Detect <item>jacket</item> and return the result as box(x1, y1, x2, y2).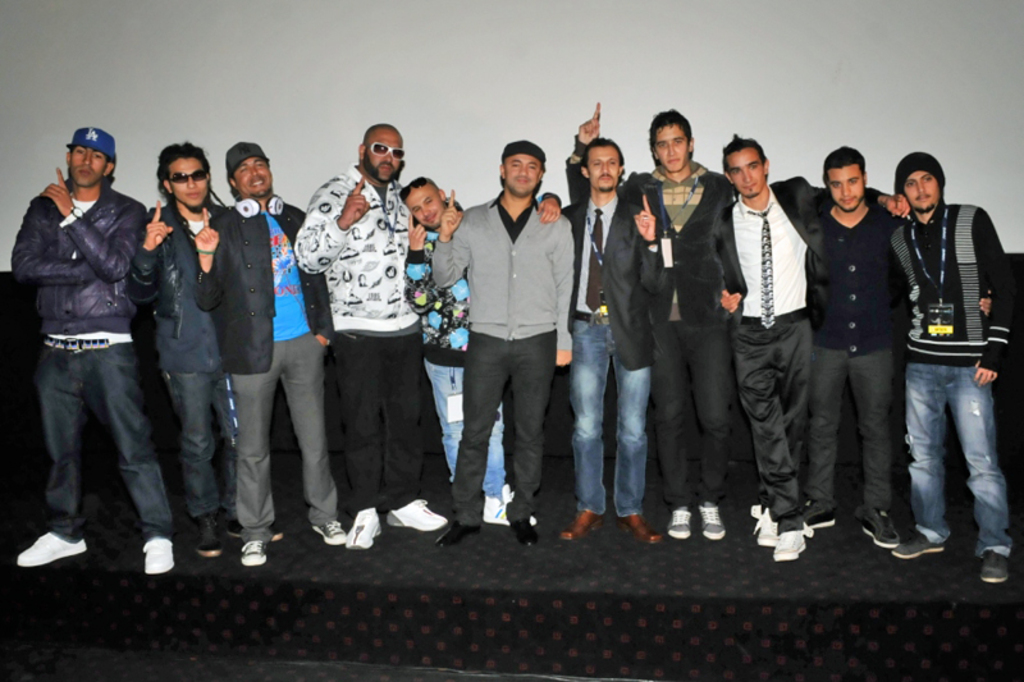
box(17, 133, 142, 352).
